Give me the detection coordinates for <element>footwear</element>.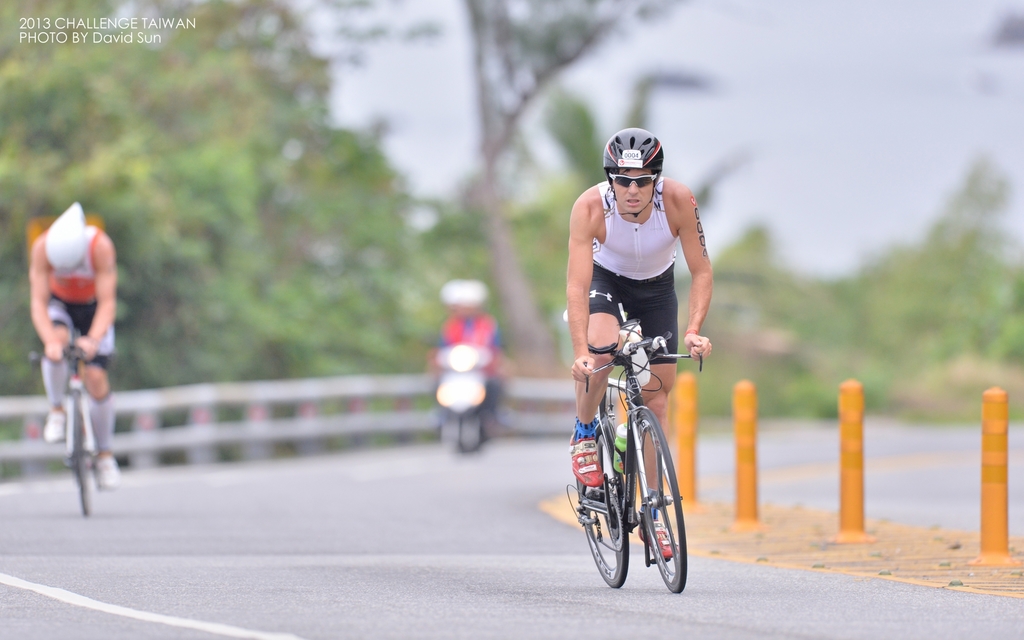
[41, 409, 68, 444].
